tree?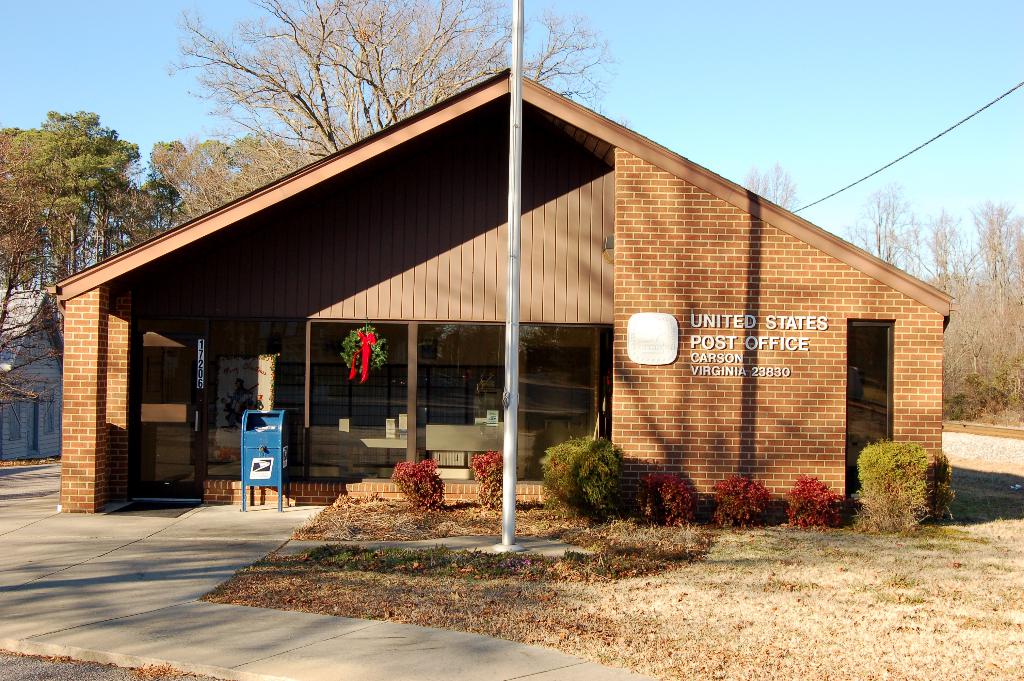
737, 161, 802, 216
